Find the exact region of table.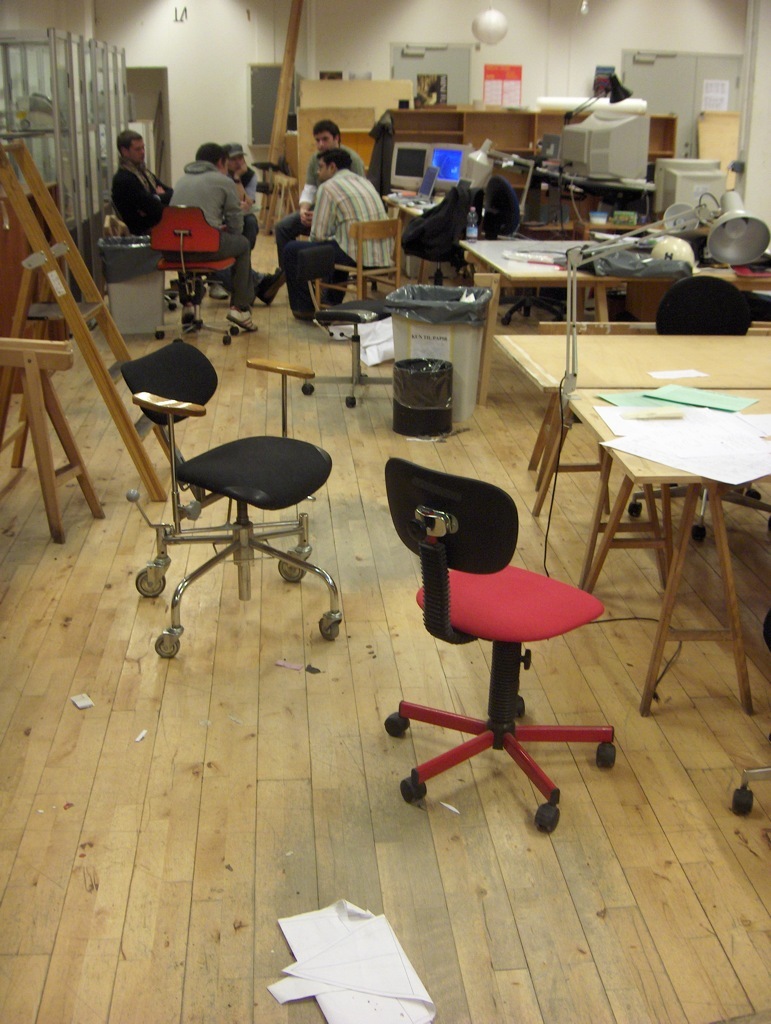
Exact region: [left=537, top=343, right=765, bottom=738].
